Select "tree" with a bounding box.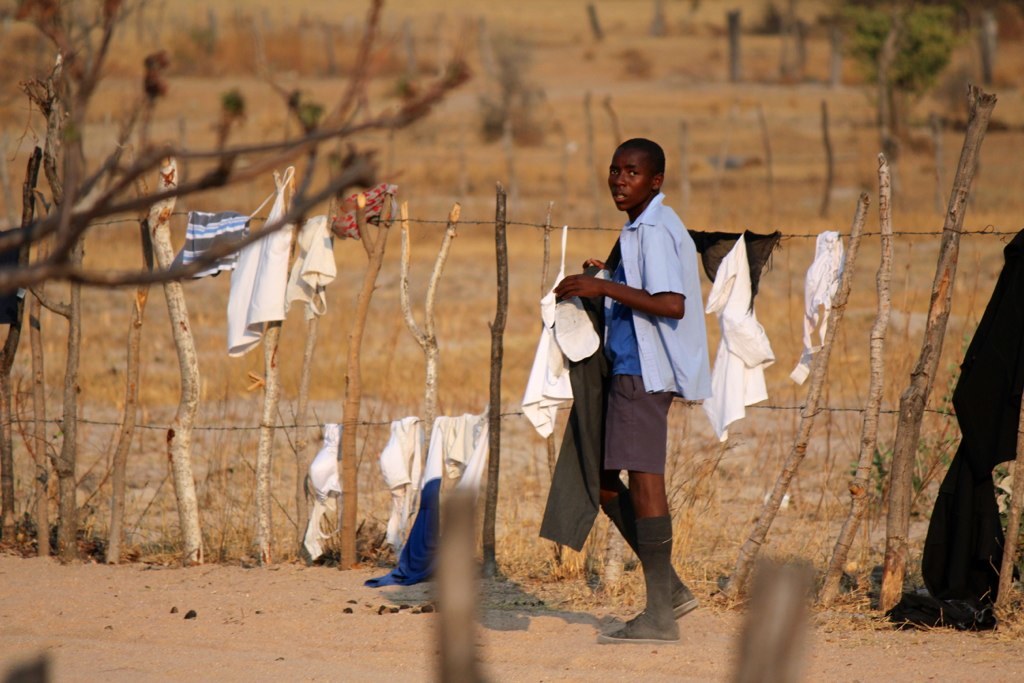
(15,0,116,206).
